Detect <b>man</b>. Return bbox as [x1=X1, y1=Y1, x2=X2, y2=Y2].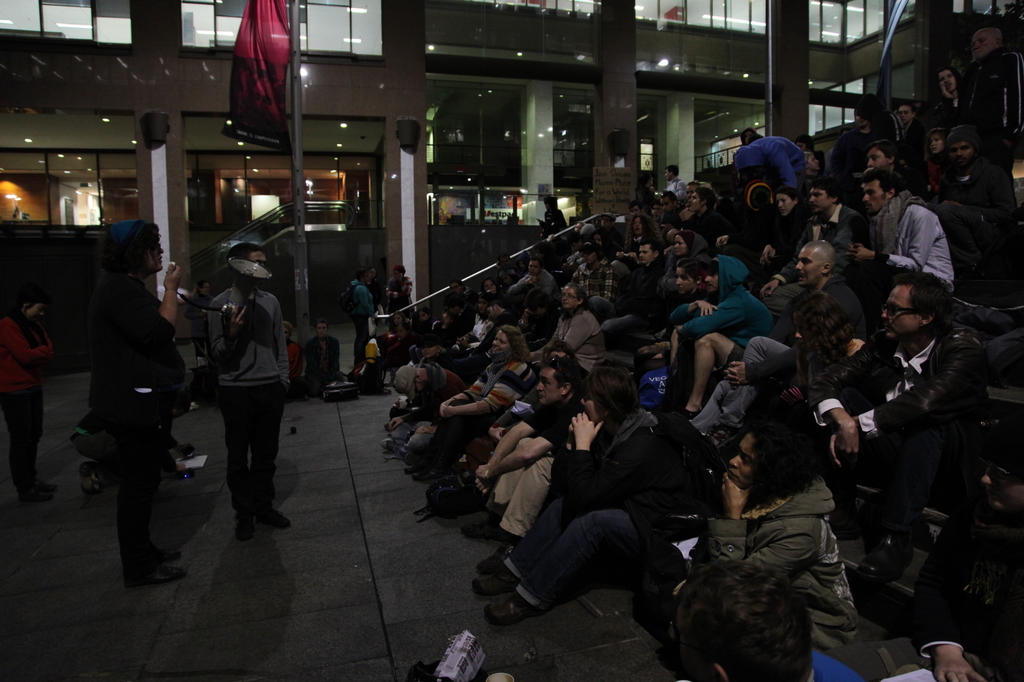
[x1=689, y1=240, x2=871, y2=450].
